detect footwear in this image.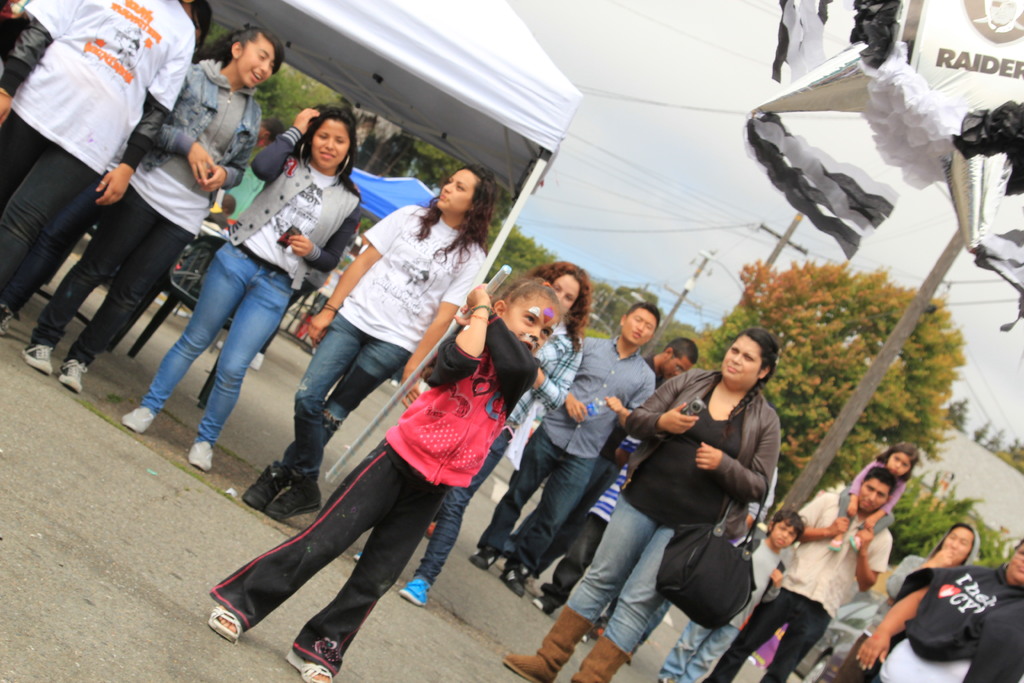
Detection: [206,604,243,645].
